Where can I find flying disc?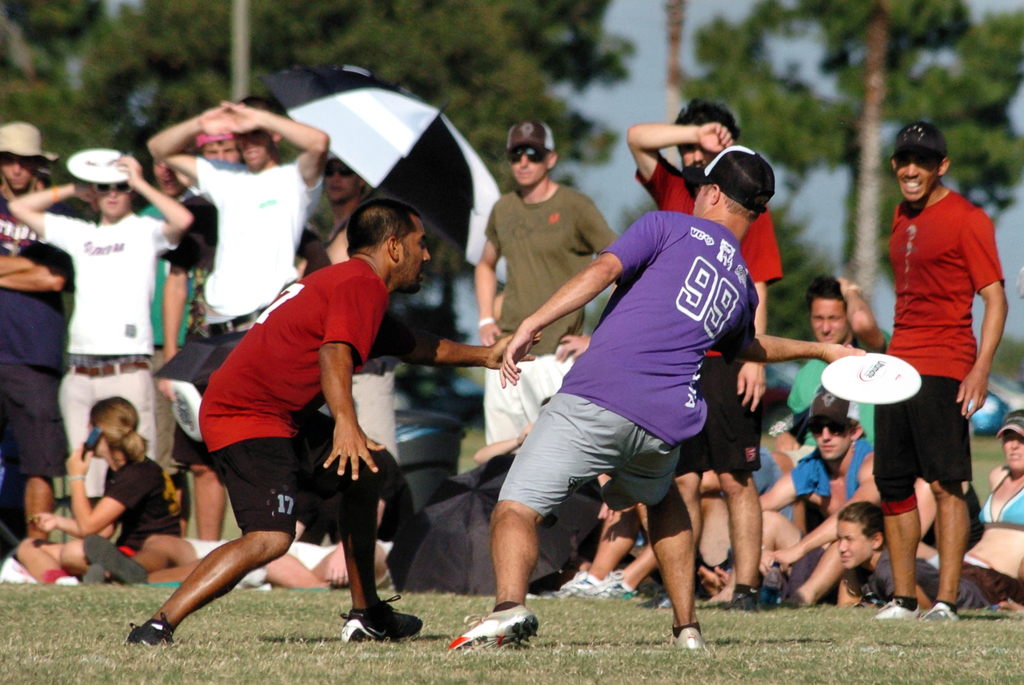
You can find it at [820, 351, 922, 403].
